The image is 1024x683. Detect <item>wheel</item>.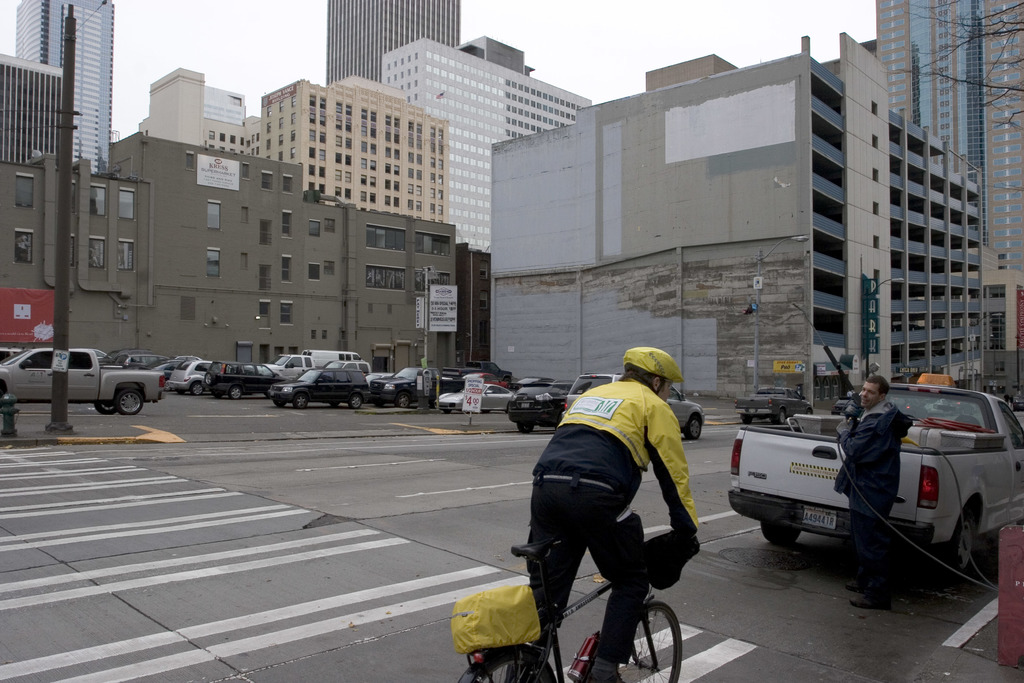
Detection: bbox=[470, 660, 554, 682].
